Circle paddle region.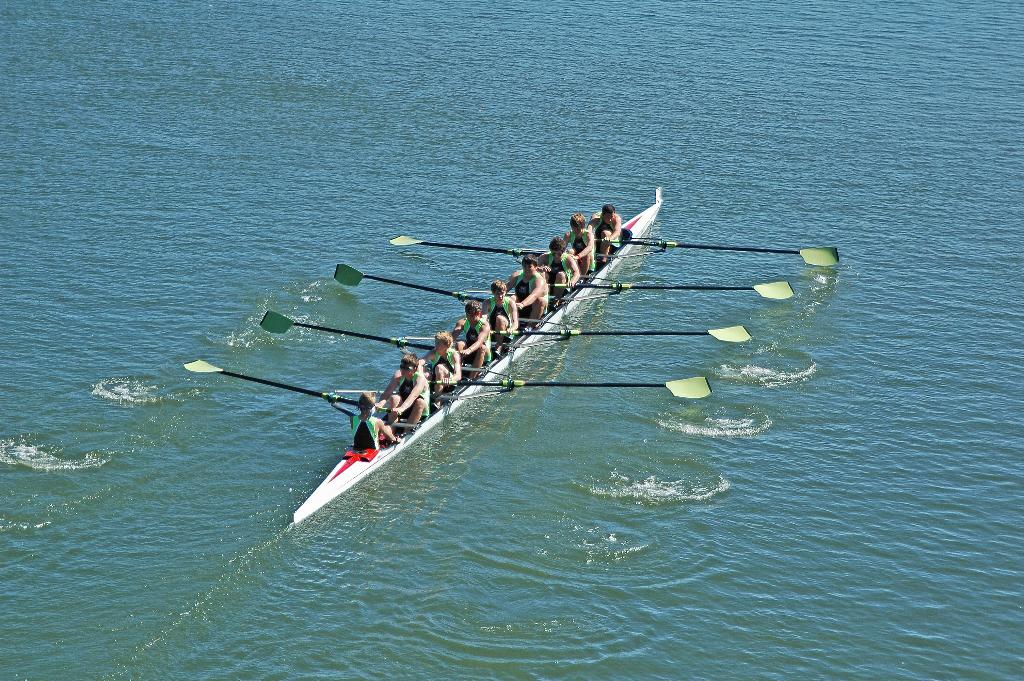
Region: bbox=[390, 237, 540, 259].
